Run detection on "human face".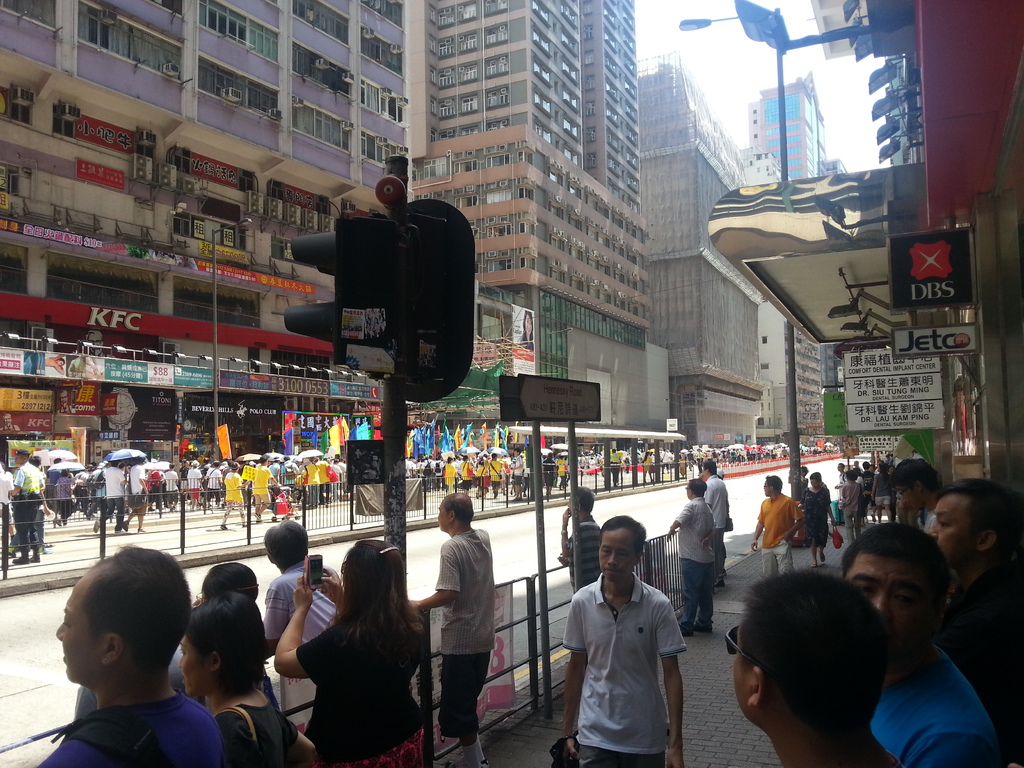
Result: {"left": 436, "top": 501, "right": 448, "bottom": 532}.
